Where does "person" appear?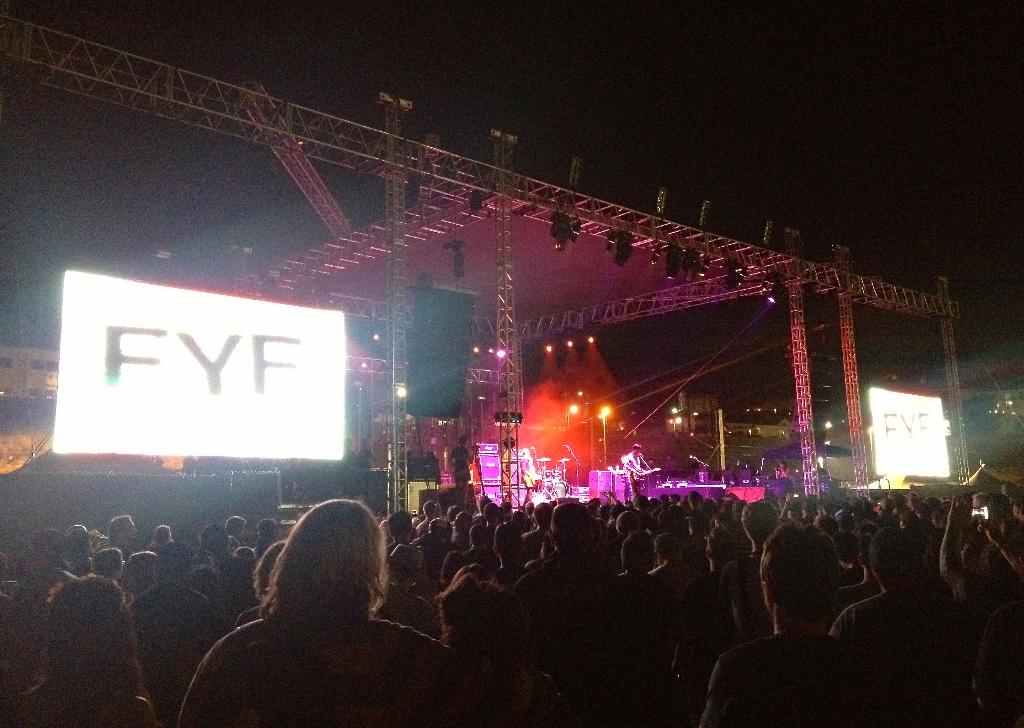
Appears at box(620, 441, 650, 487).
